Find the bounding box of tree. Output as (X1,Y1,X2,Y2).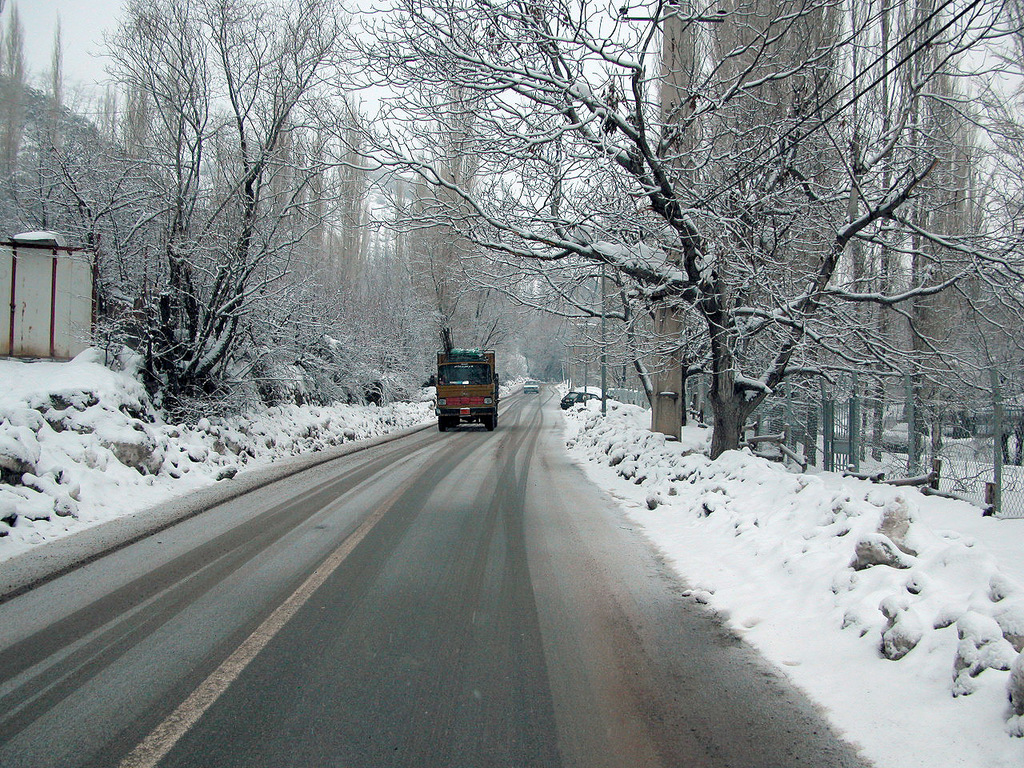
(0,0,33,198).
